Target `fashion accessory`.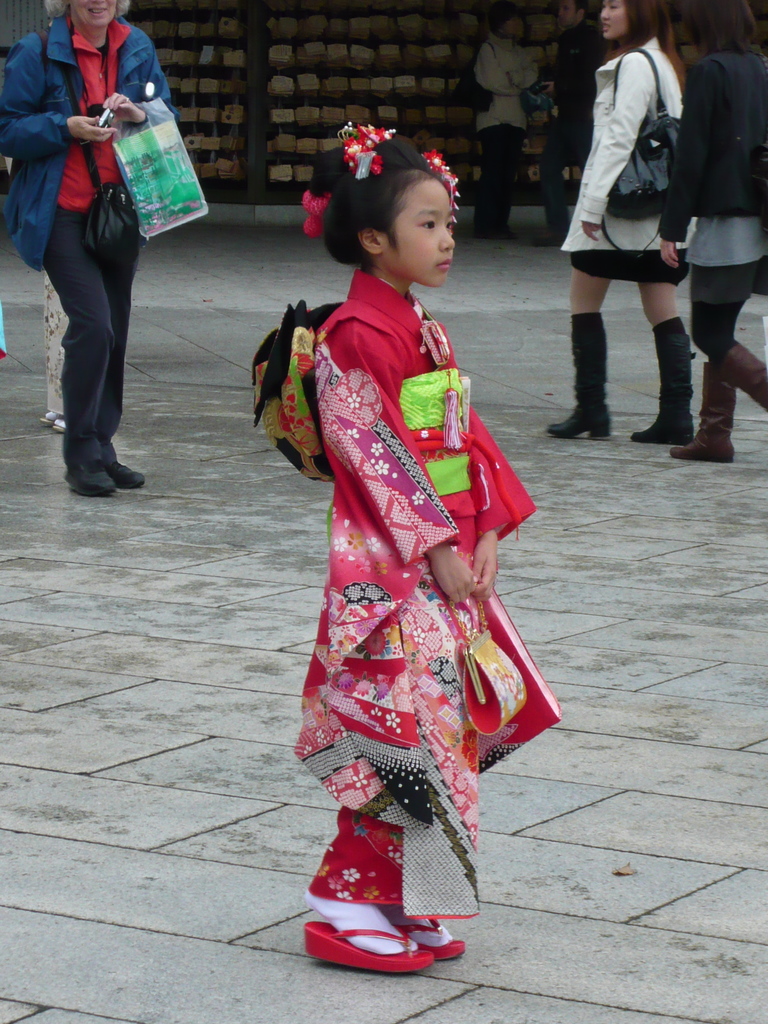
Target region: (666,356,735,456).
